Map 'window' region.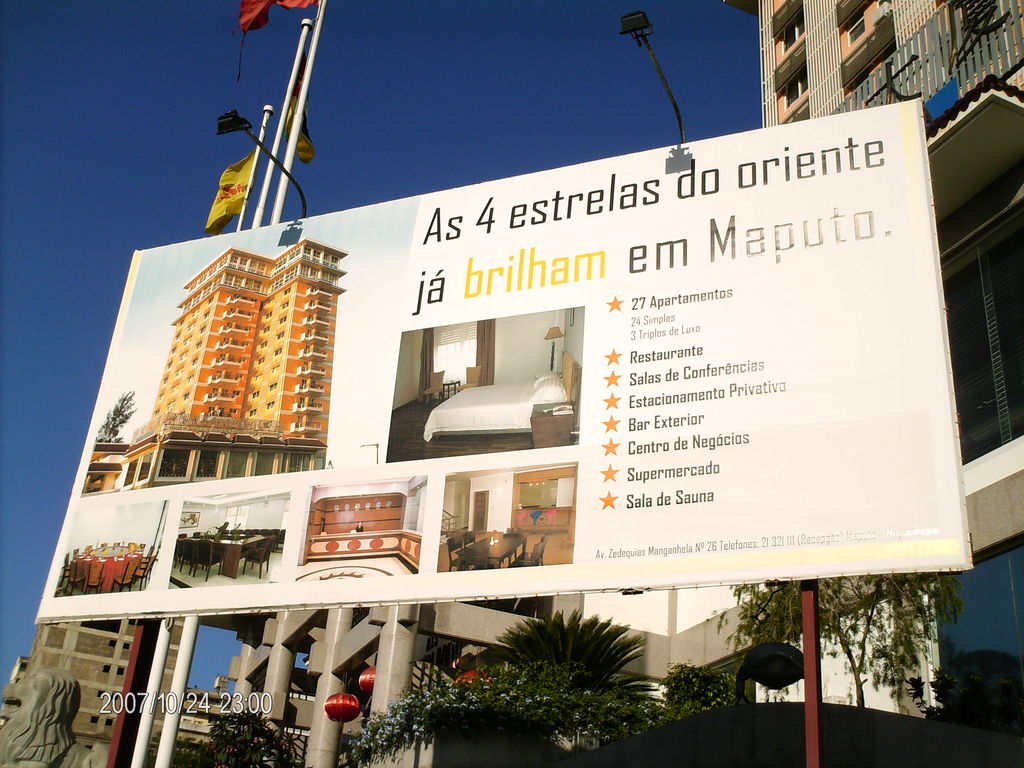
Mapped to <bbox>775, 68, 813, 110</bbox>.
